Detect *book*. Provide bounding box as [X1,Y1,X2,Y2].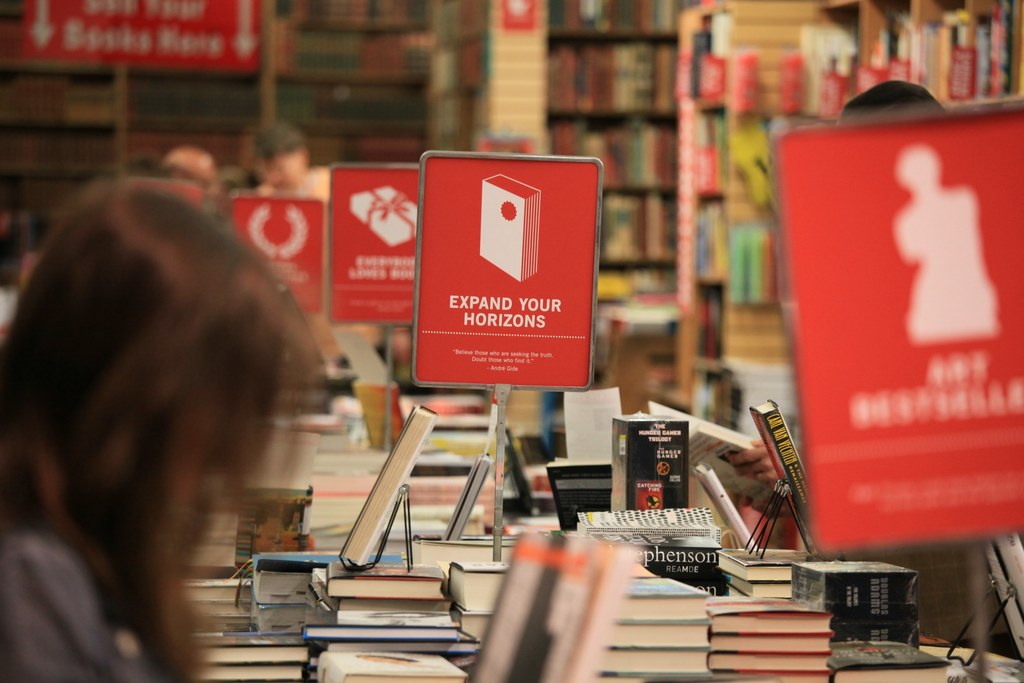
[467,529,554,682].
